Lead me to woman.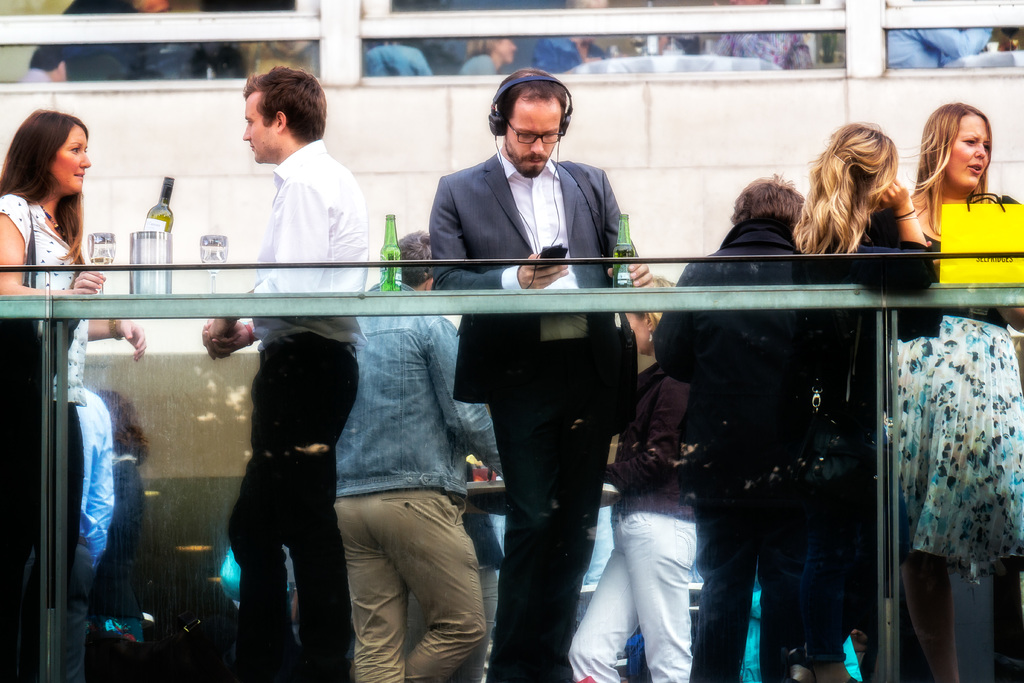
Lead to bbox=(655, 175, 810, 682).
